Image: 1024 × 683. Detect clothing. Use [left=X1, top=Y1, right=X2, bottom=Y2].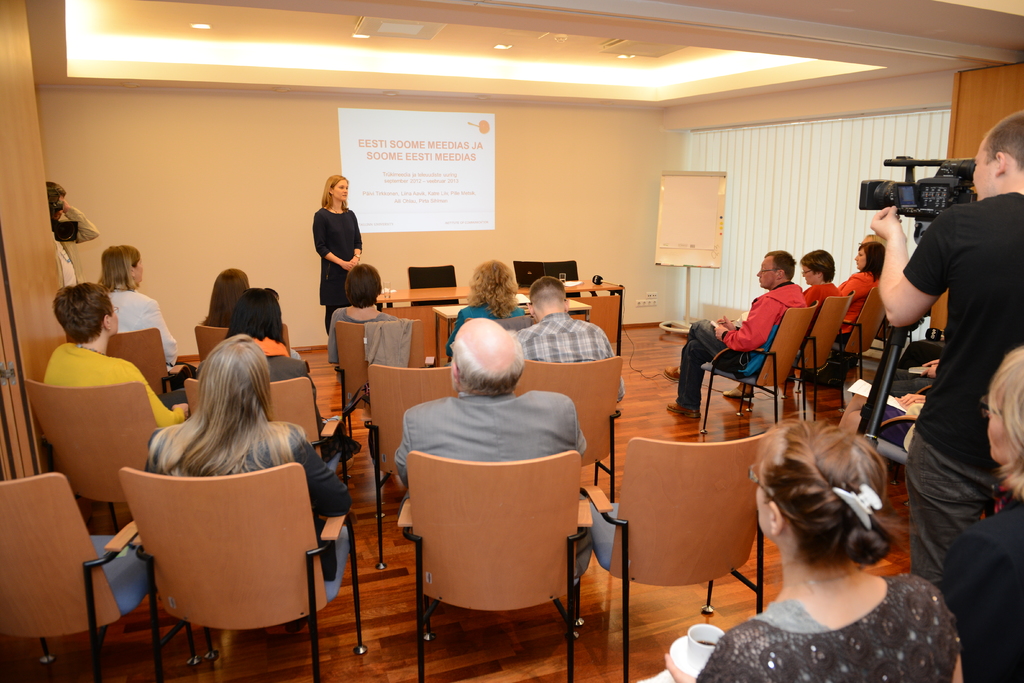
[left=42, top=330, right=189, bottom=422].
